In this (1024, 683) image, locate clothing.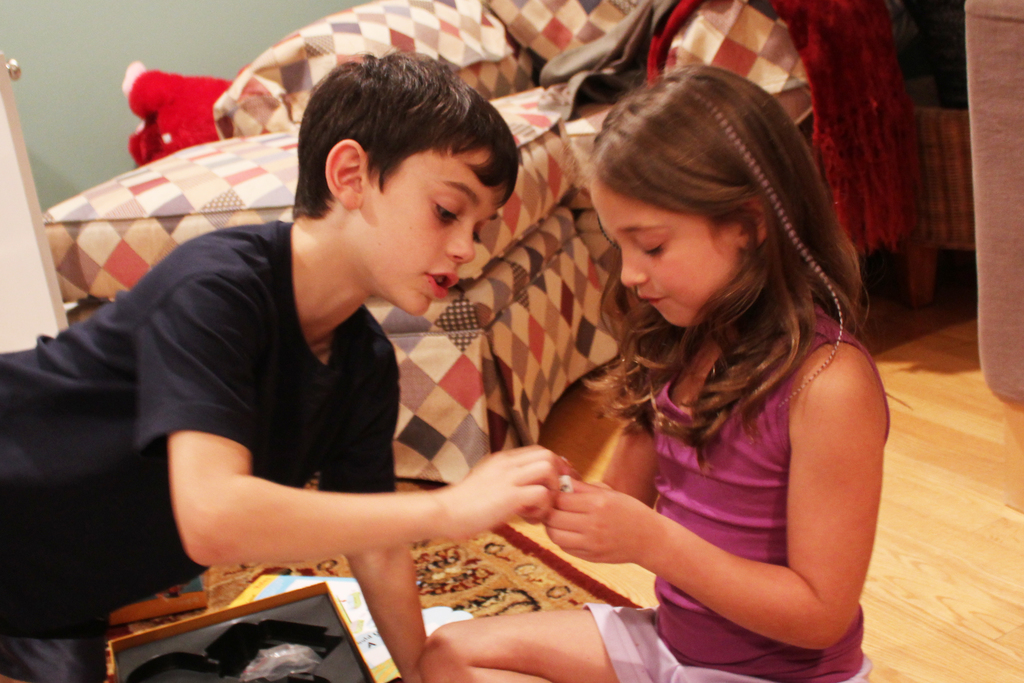
Bounding box: (left=0, top=219, right=401, bottom=682).
